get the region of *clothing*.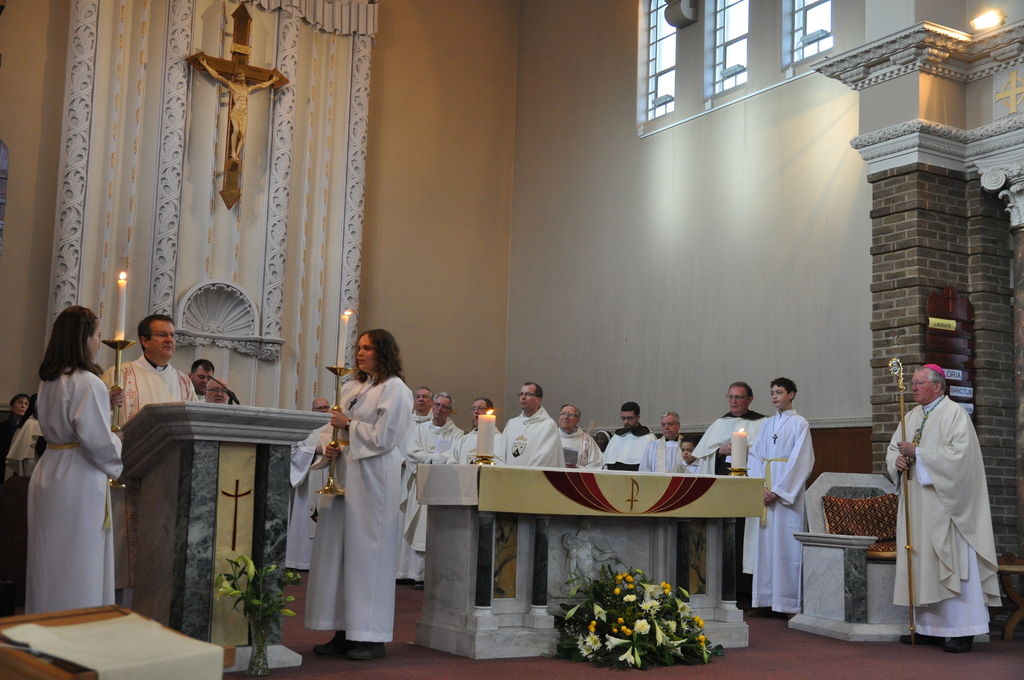
select_region(638, 431, 685, 473).
